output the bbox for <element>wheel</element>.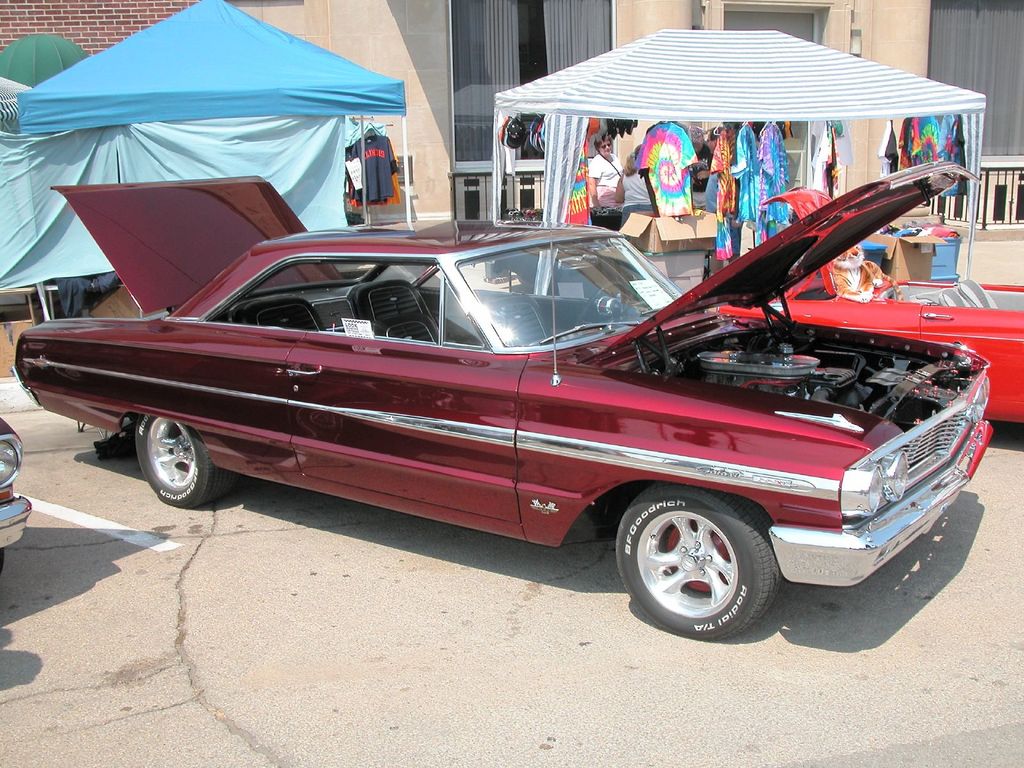
region(132, 413, 241, 508).
